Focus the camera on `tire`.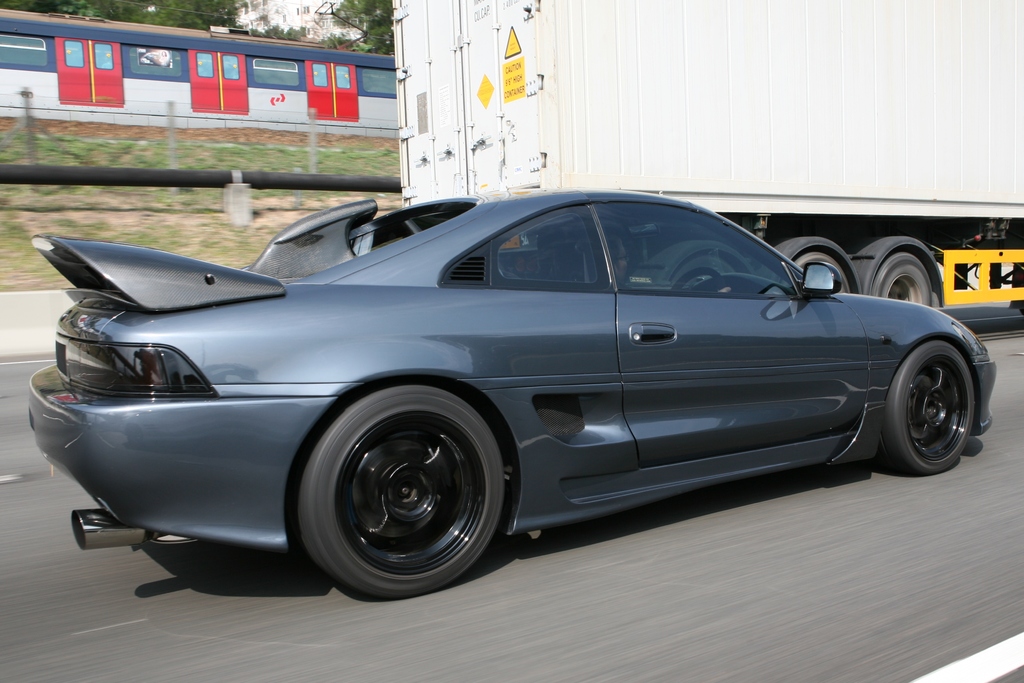
Focus region: {"left": 287, "top": 383, "right": 507, "bottom": 597}.
